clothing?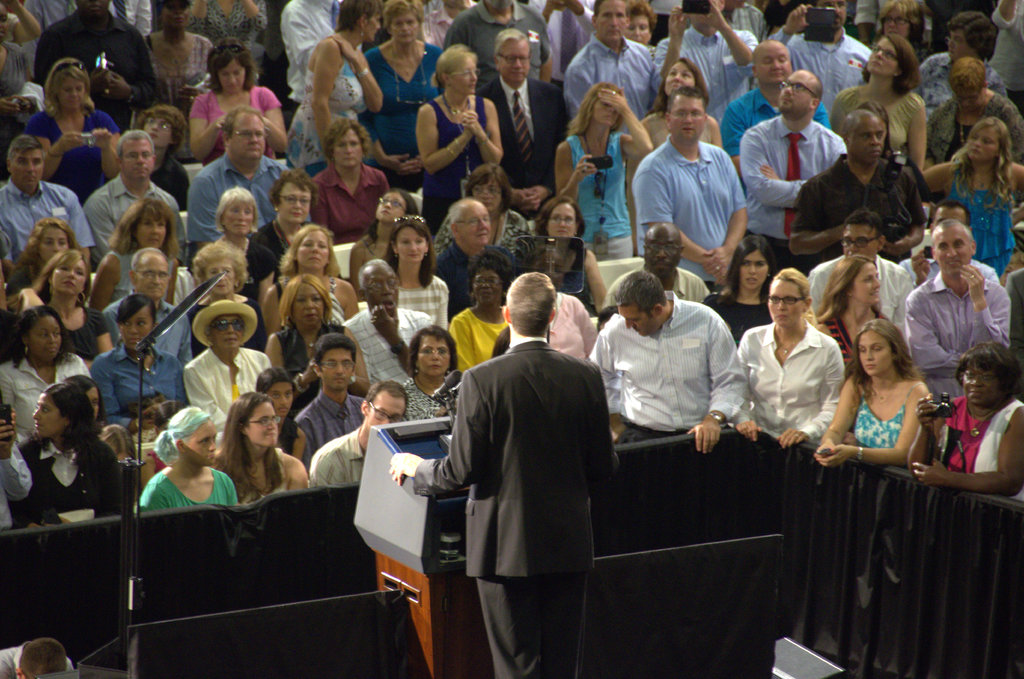
<box>13,0,65,56</box>
